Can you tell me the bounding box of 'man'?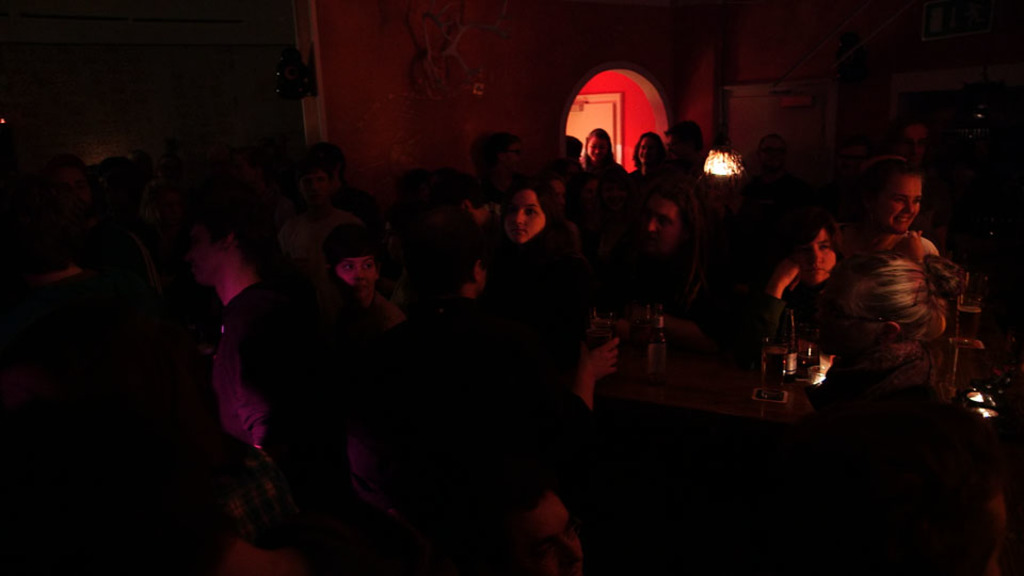
l=885, t=117, r=931, b=160.
